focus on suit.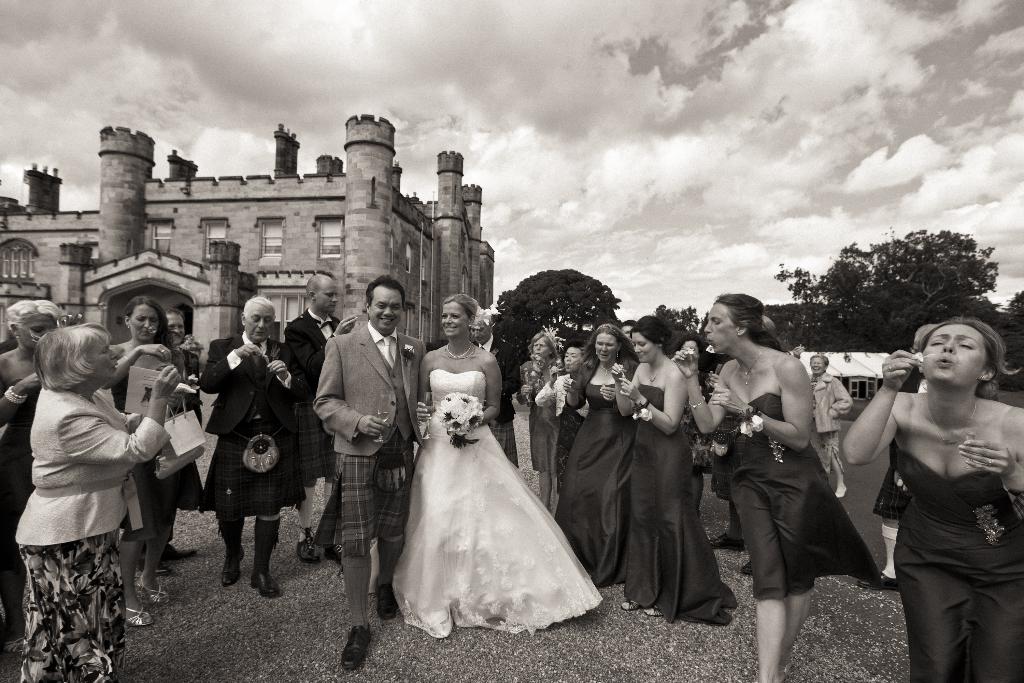
Focused at Rect(313, 315, 421, 457).
